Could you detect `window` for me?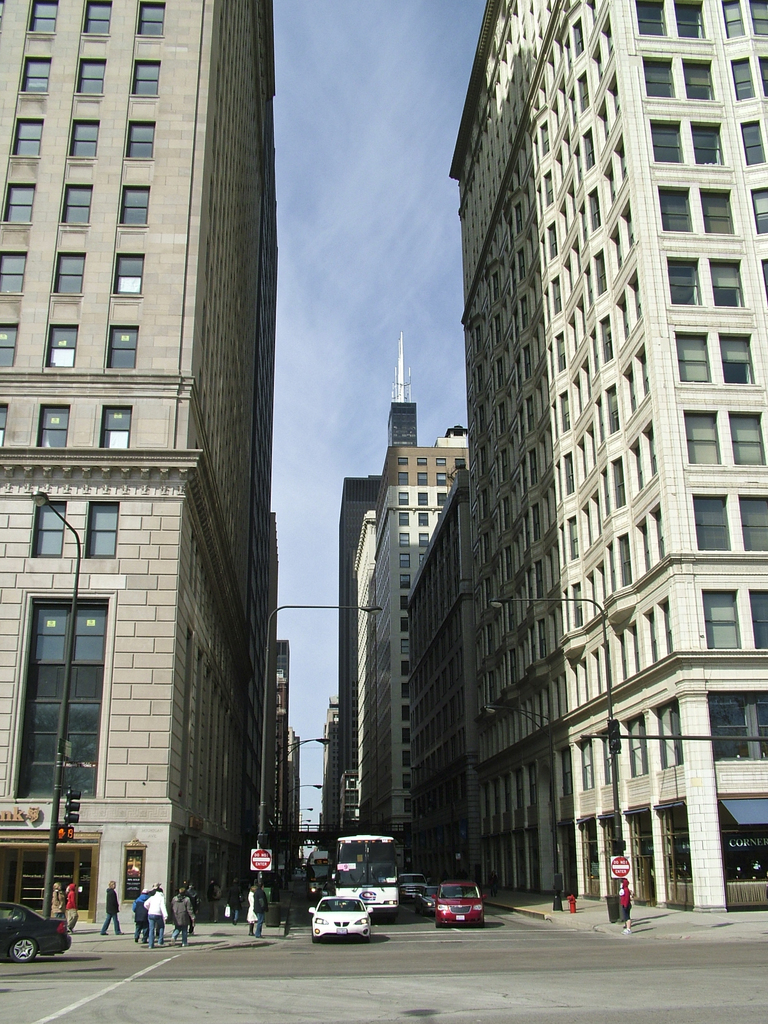
Detection result: left=692, top=491, right=730, bottom=547.
